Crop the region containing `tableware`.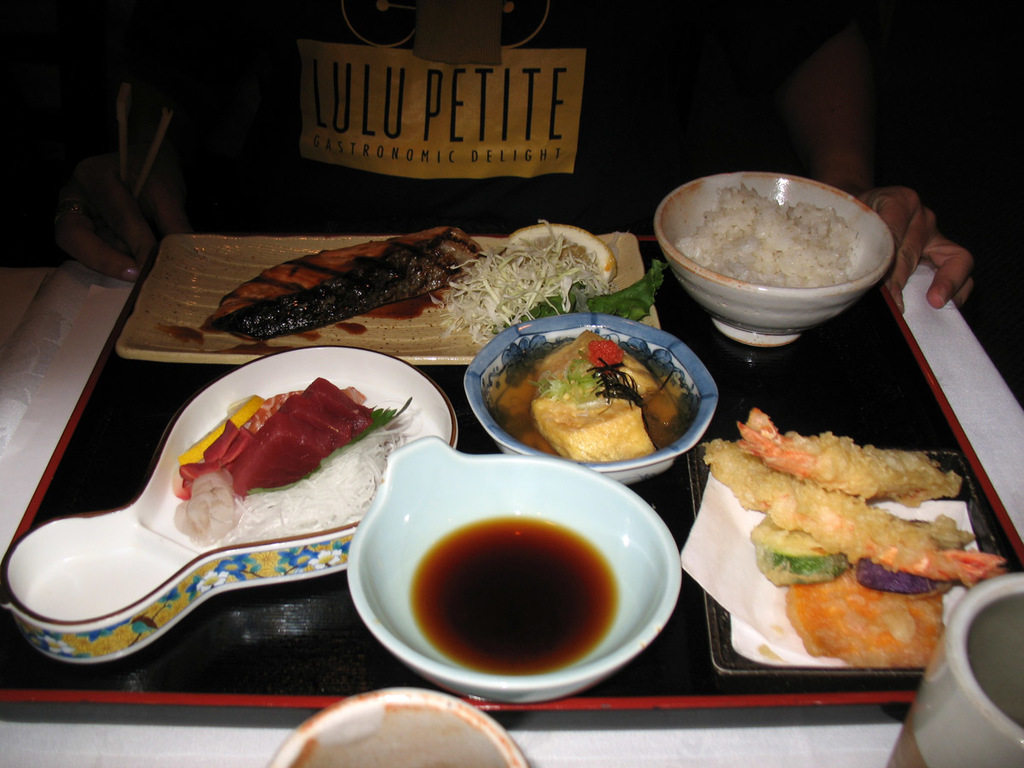
Crop region: [265,684,526,767].
